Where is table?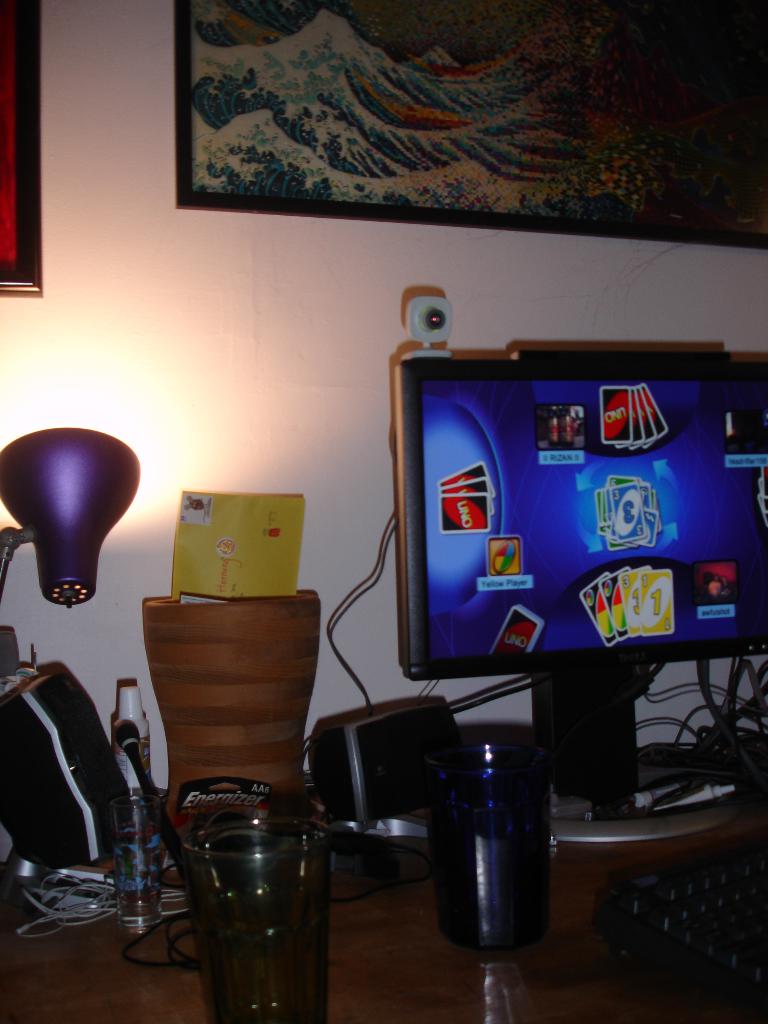
region(0, 780, 767, 1023).
